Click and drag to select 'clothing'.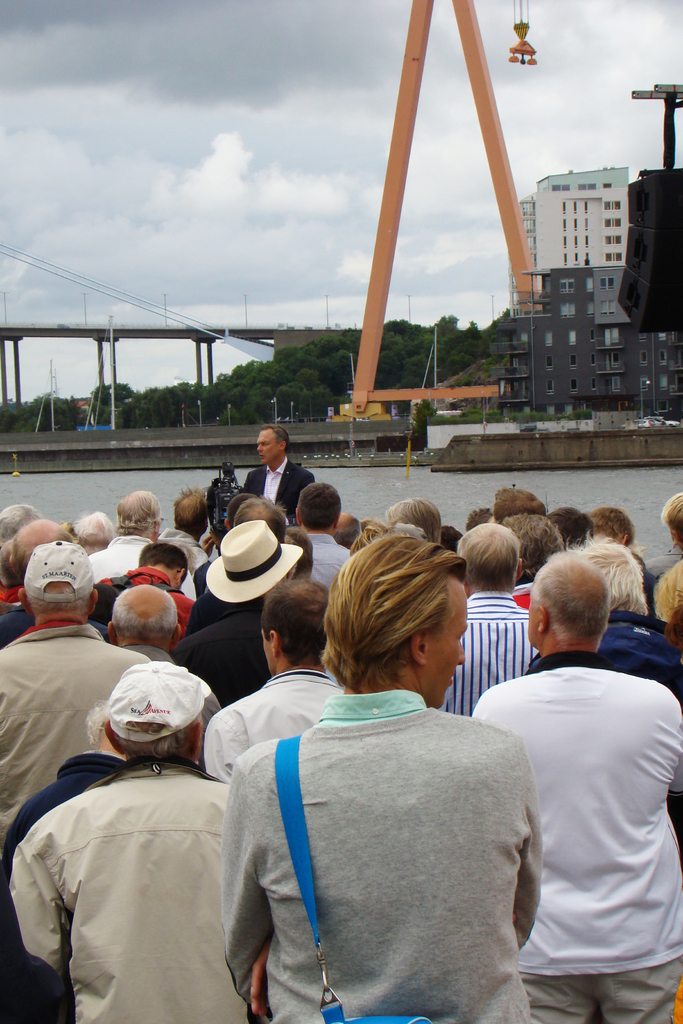
Selection: [205, 666, 342, 778].
